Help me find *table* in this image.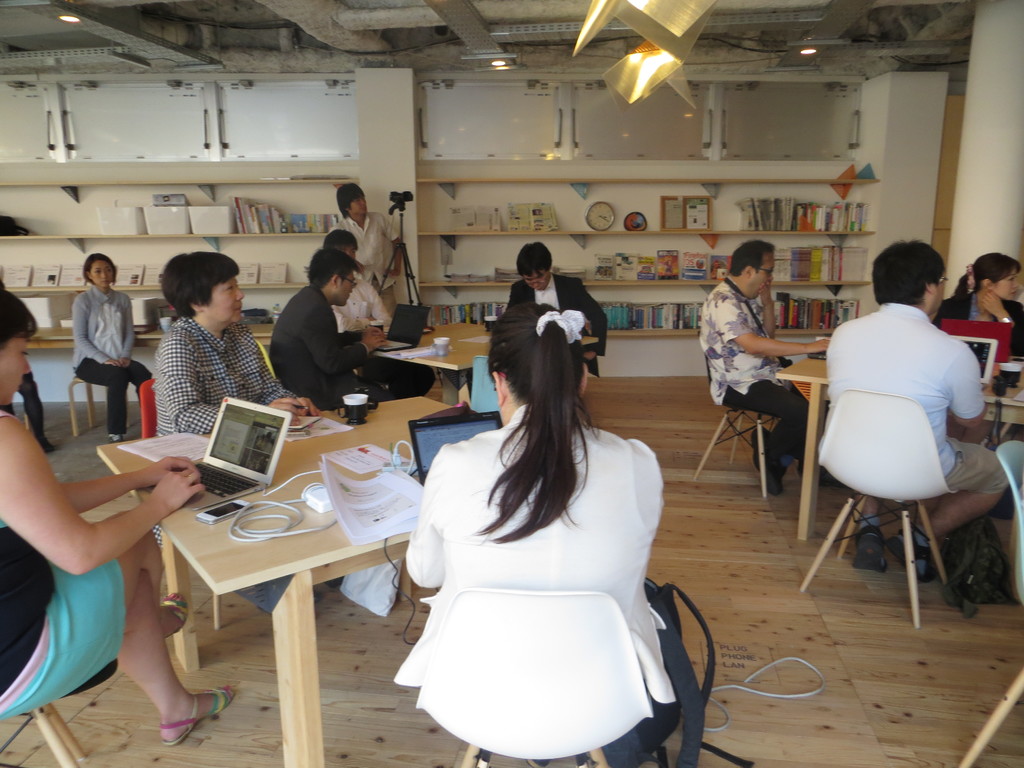
Found it: (340,309,602,398).
